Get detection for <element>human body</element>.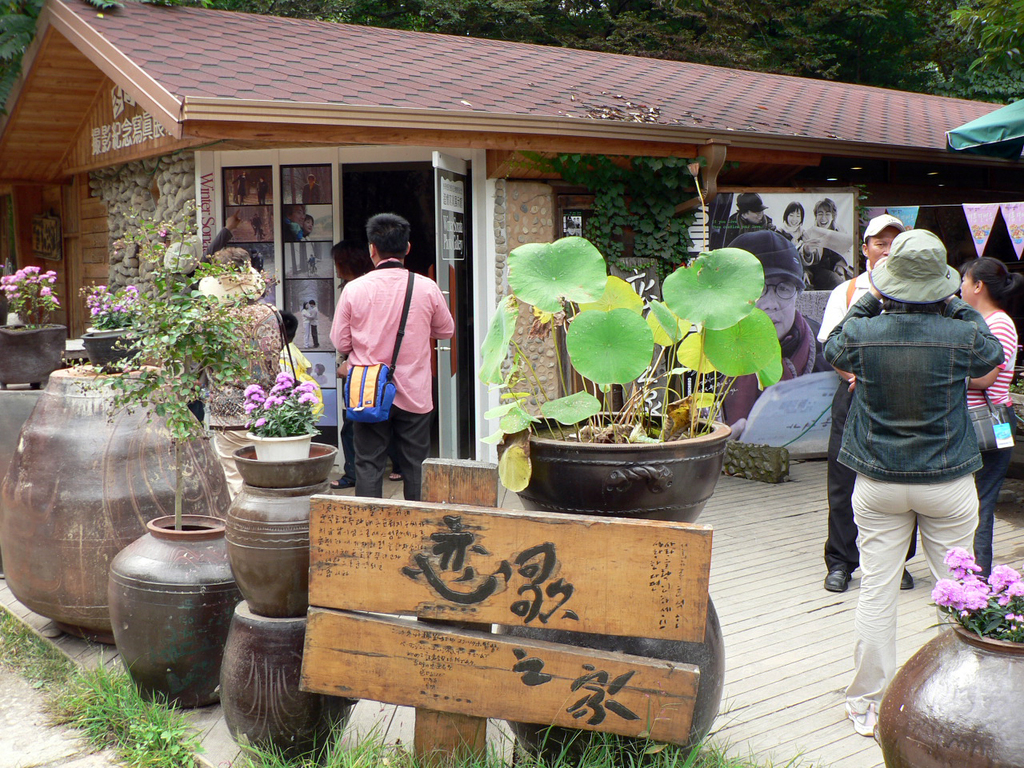
Detection: 304, 299, 318, 350.
